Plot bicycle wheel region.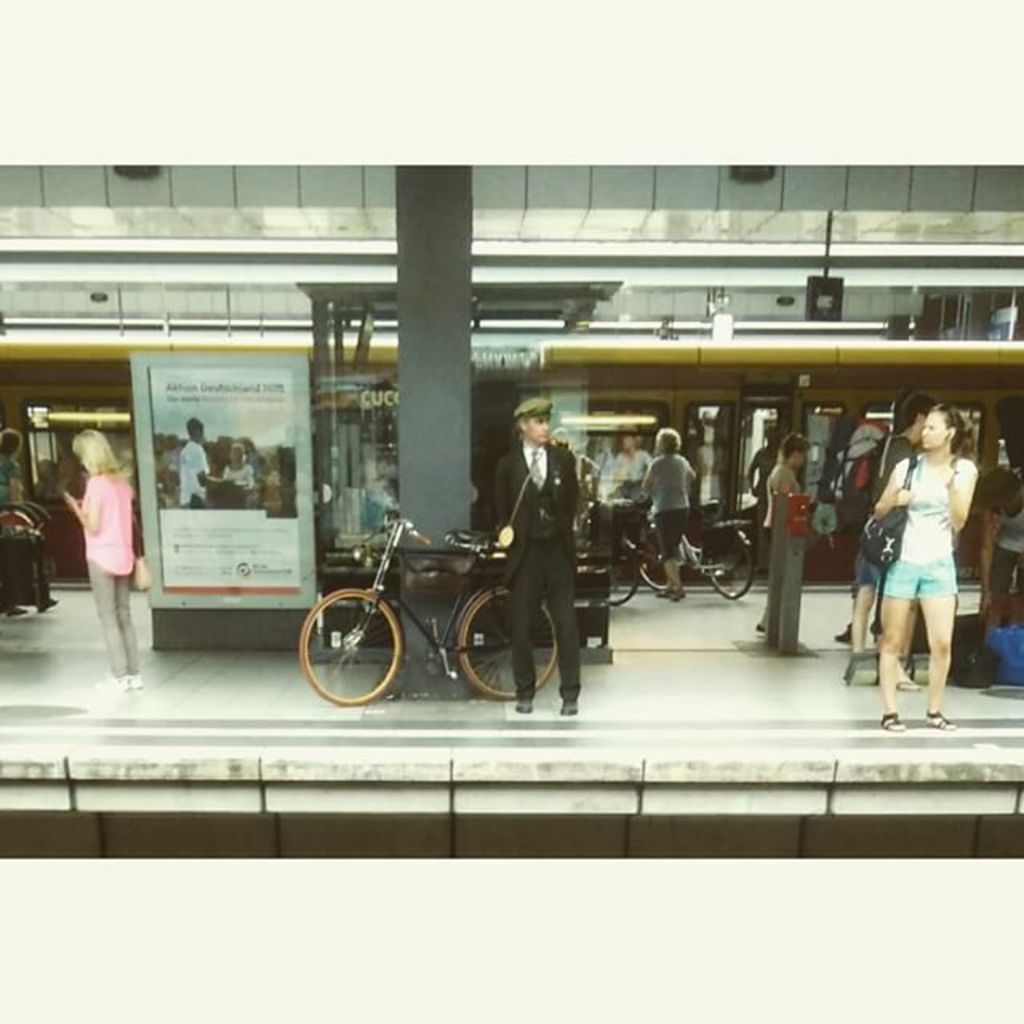
Plotted at 706:526:757:597.
